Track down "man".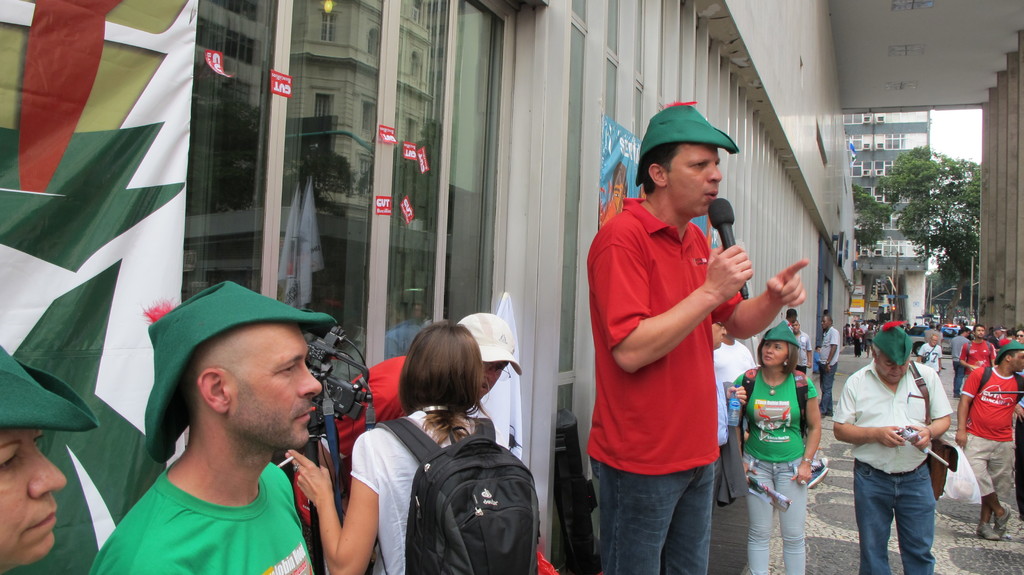
Tracked to Rect(783, 306, 798, 330).
